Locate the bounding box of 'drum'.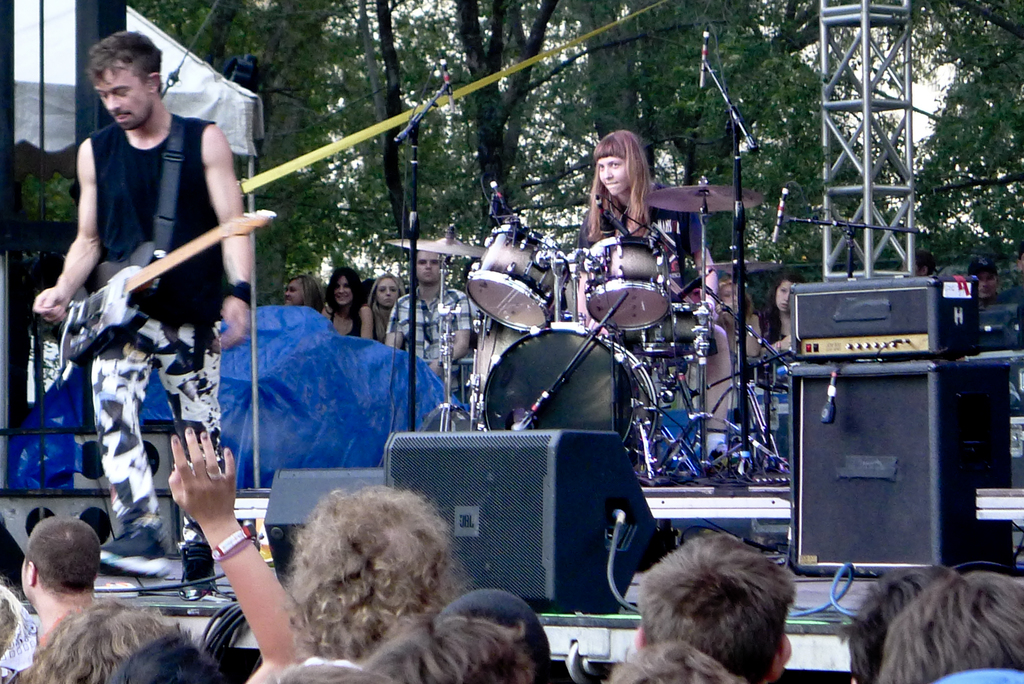
Bounding box: bbox(584, 237, 669, 331).
